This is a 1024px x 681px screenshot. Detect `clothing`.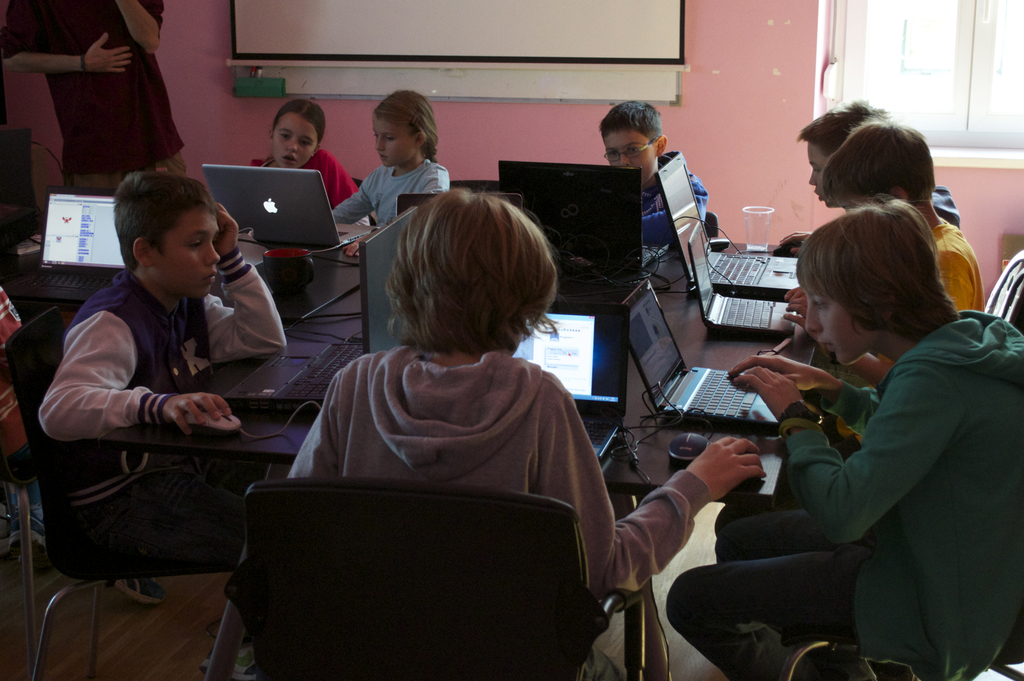
638, 154, 717, 249.
